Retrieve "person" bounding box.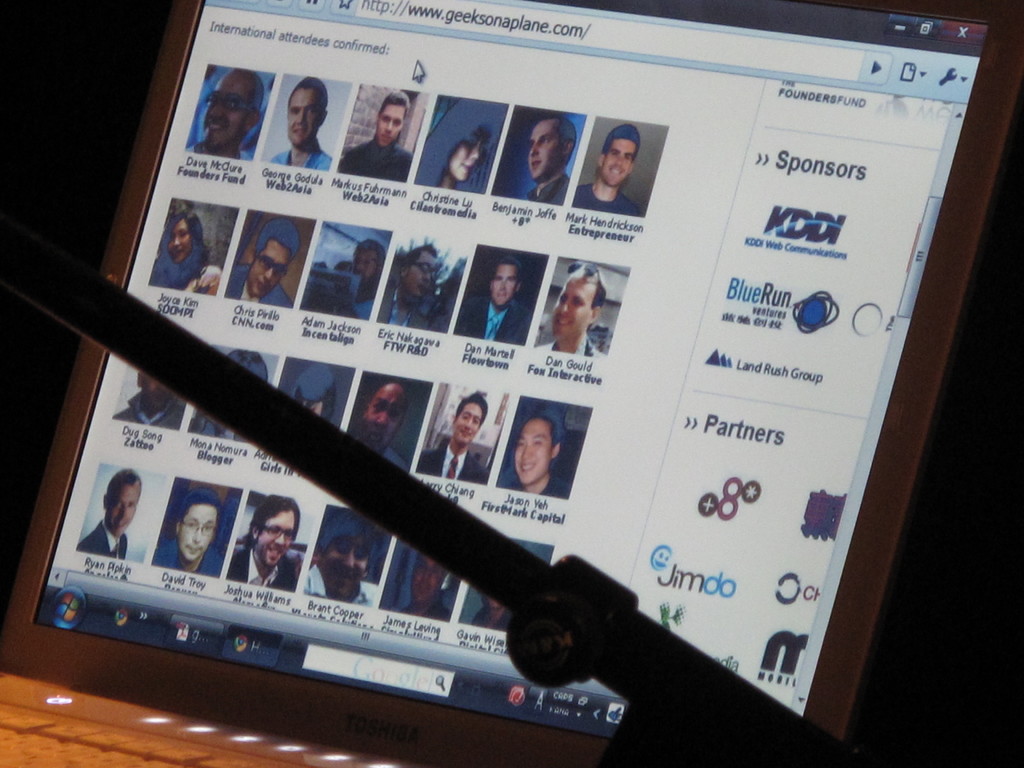
Bounding box: bbox=[185, 69, 263, 161].
